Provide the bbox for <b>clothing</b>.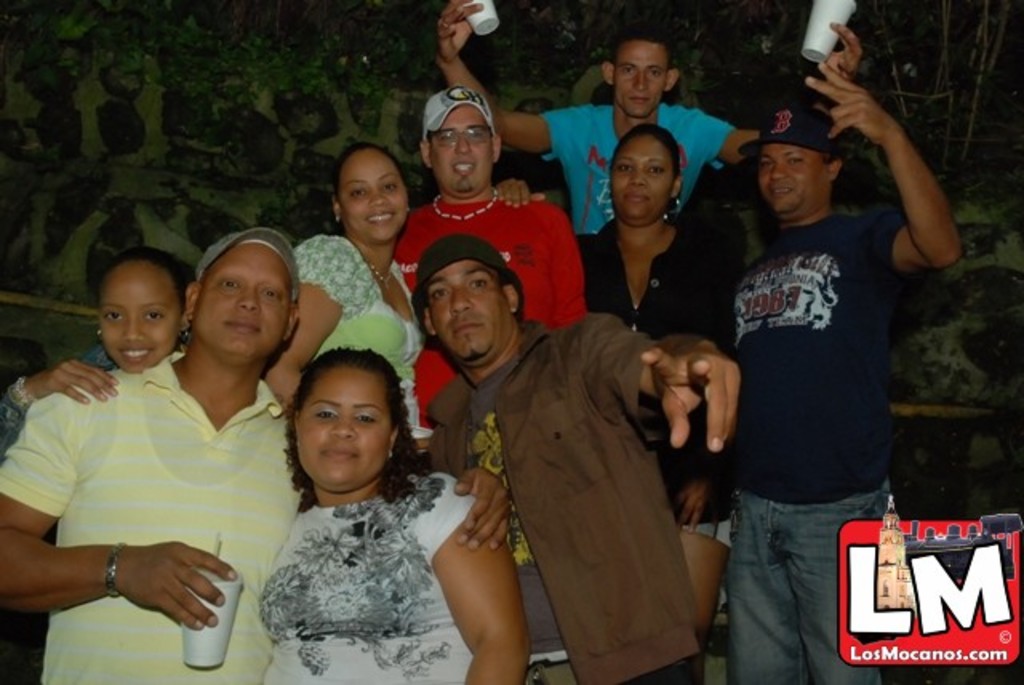
x1=720 y1=99 x2=928 y2=610.
